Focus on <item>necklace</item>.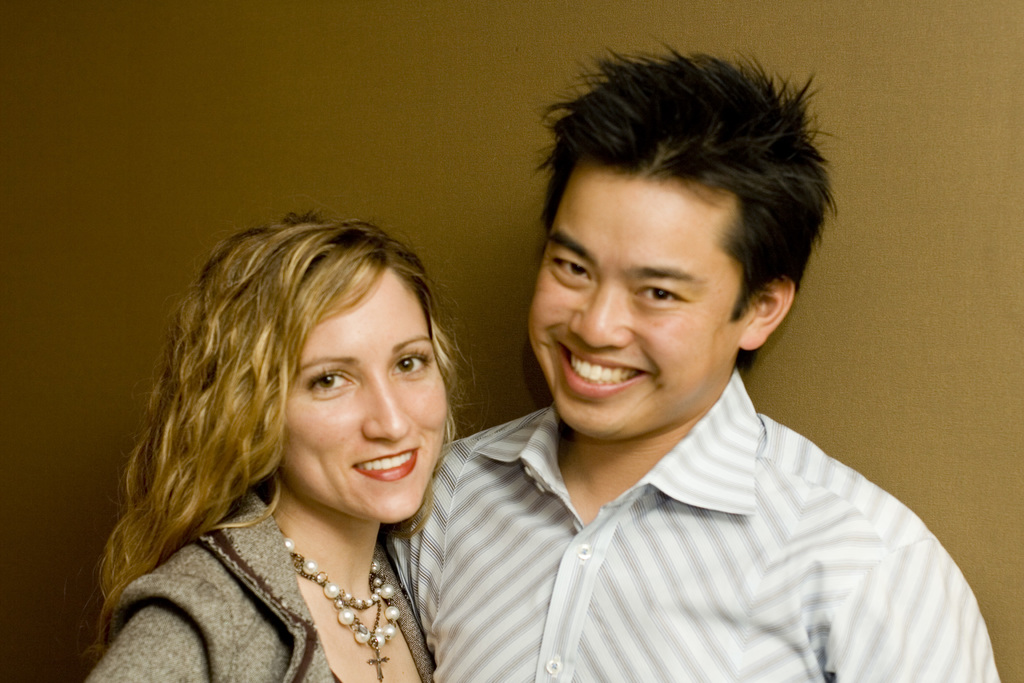
Focused at bbox=[284, 539, 398, 651].
